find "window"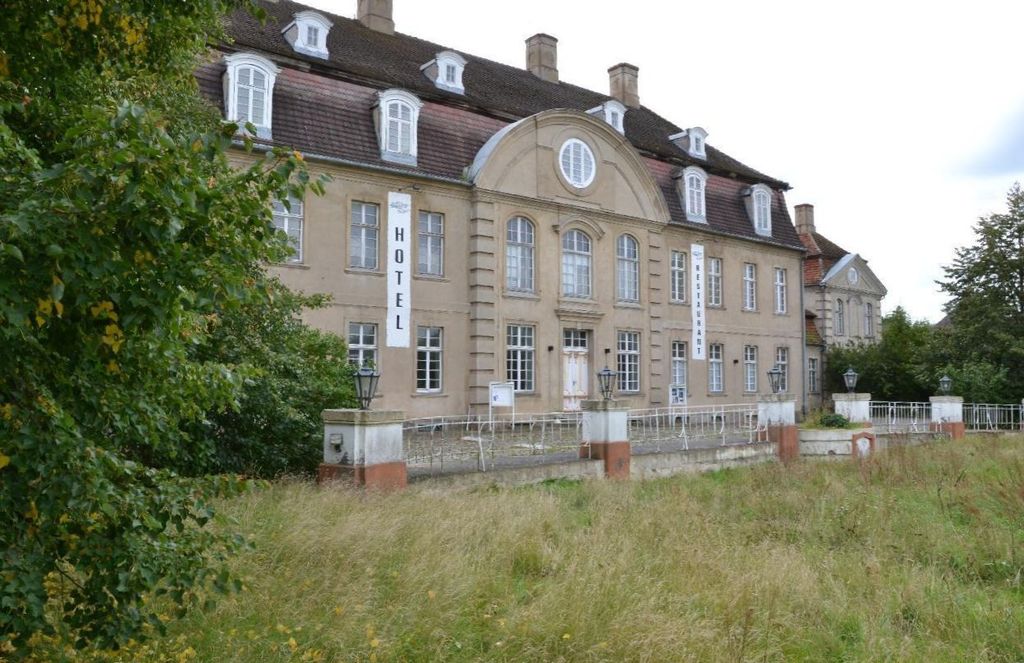
locate(742, 263, 761, 313)
